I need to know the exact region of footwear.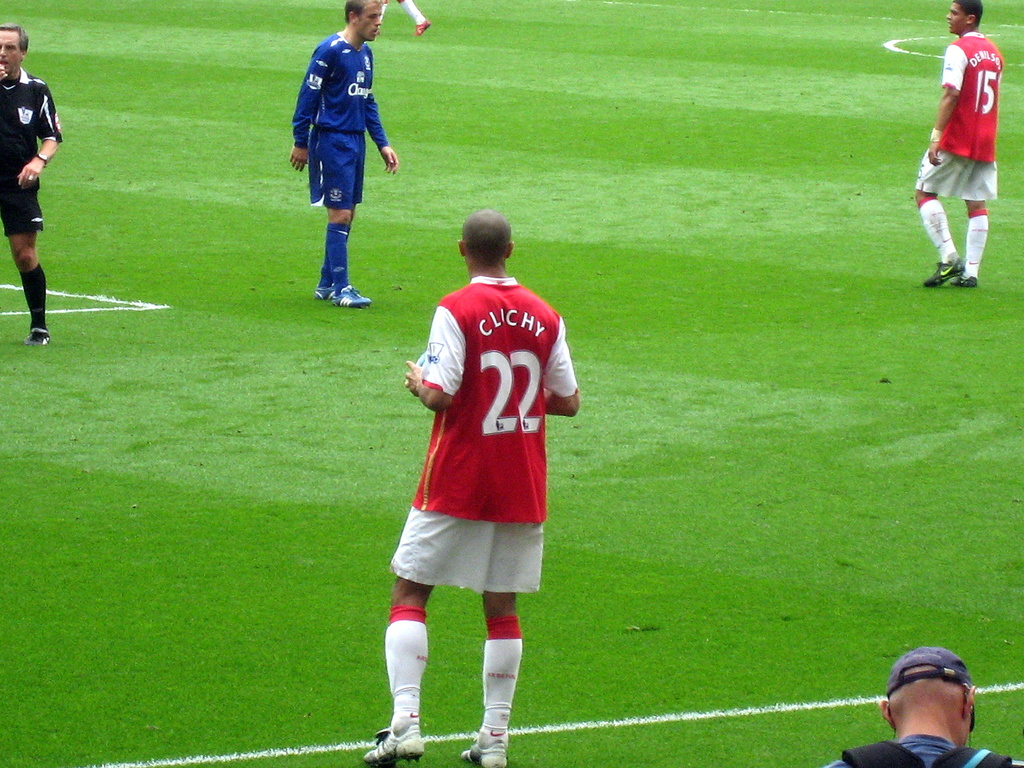
Region: pyautogui.locateOnScreen(952, 274, 981, 289).
